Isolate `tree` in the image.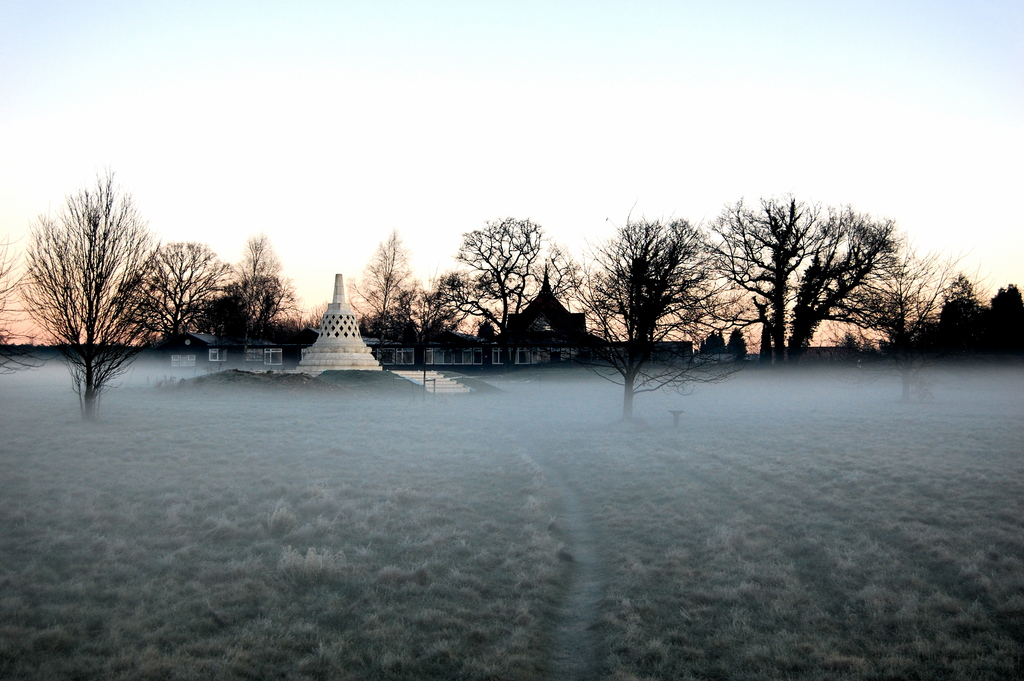
Isolated region: bbox=[0, 246, 38, 376].
